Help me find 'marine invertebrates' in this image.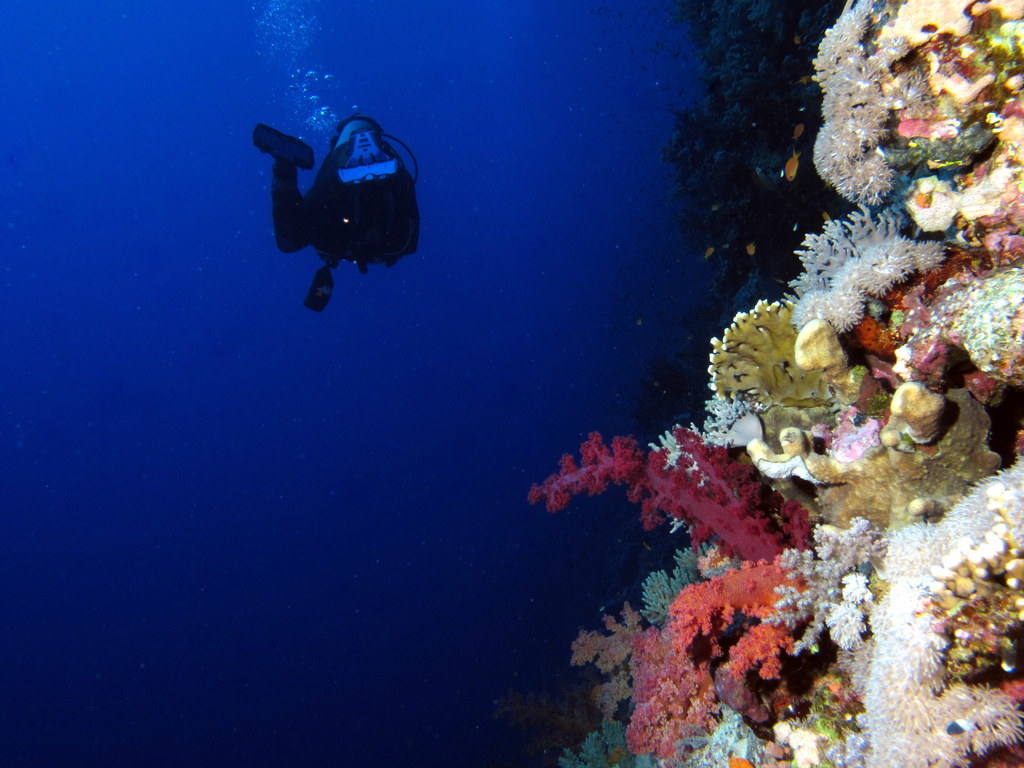
Found it: x1=620, y1=528, x2=724, y2=642.
